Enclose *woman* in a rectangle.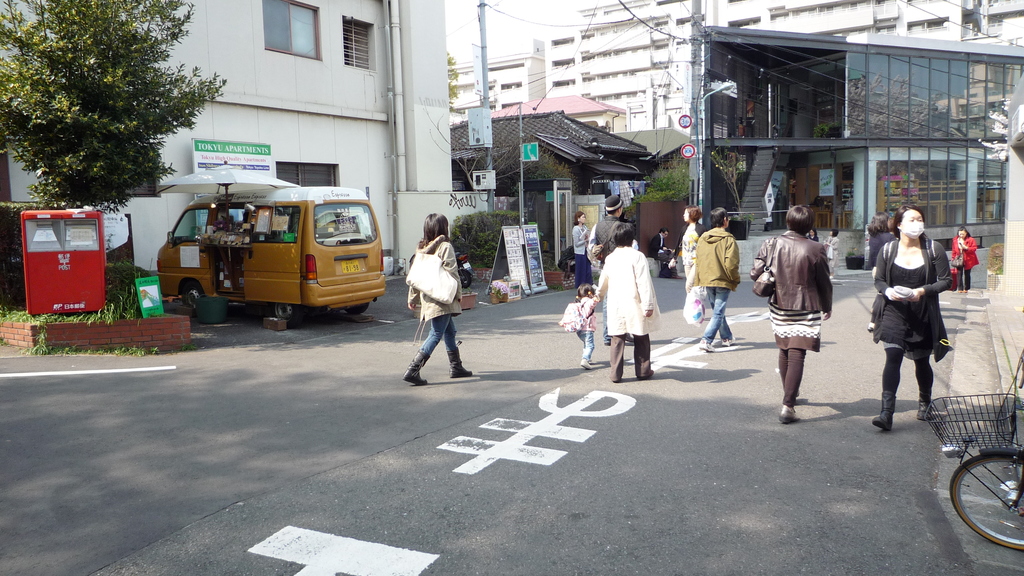
570, 209, 591, 289.
